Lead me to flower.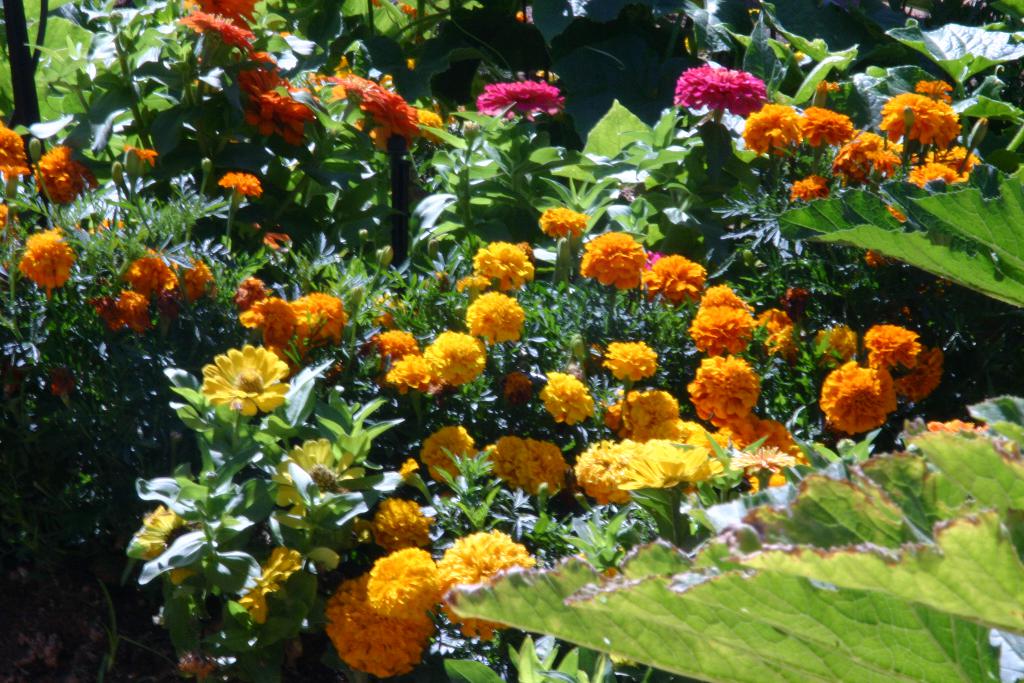
Lead to left=755, top=299, right=800, bottom=361.
